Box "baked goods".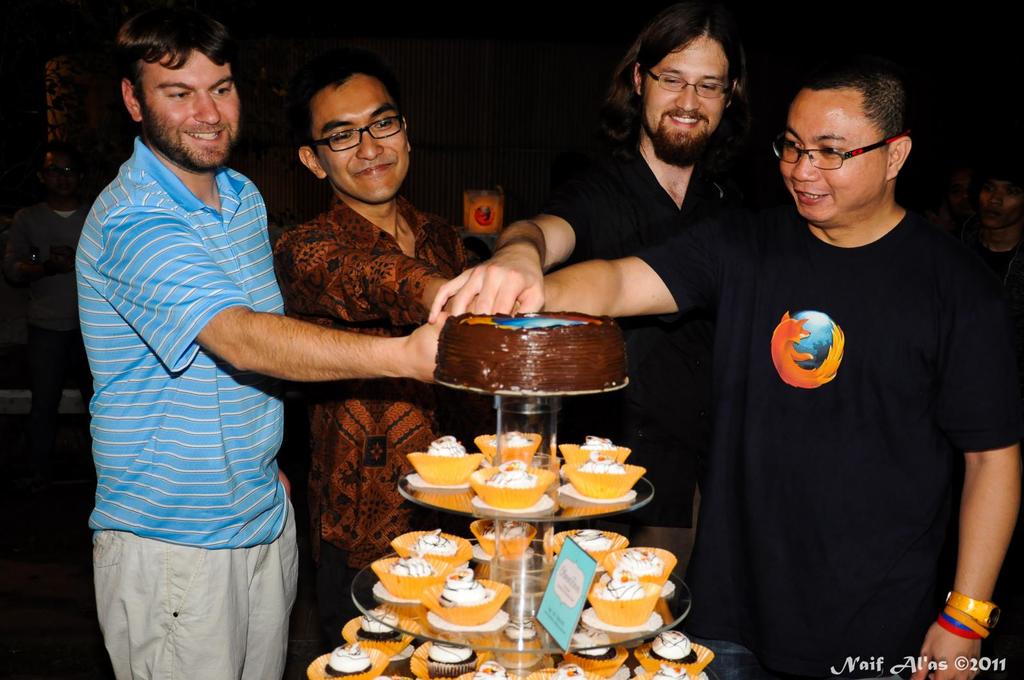
{"x1": 410, "y1": 528, "x2": 459, "y2": 555}.
